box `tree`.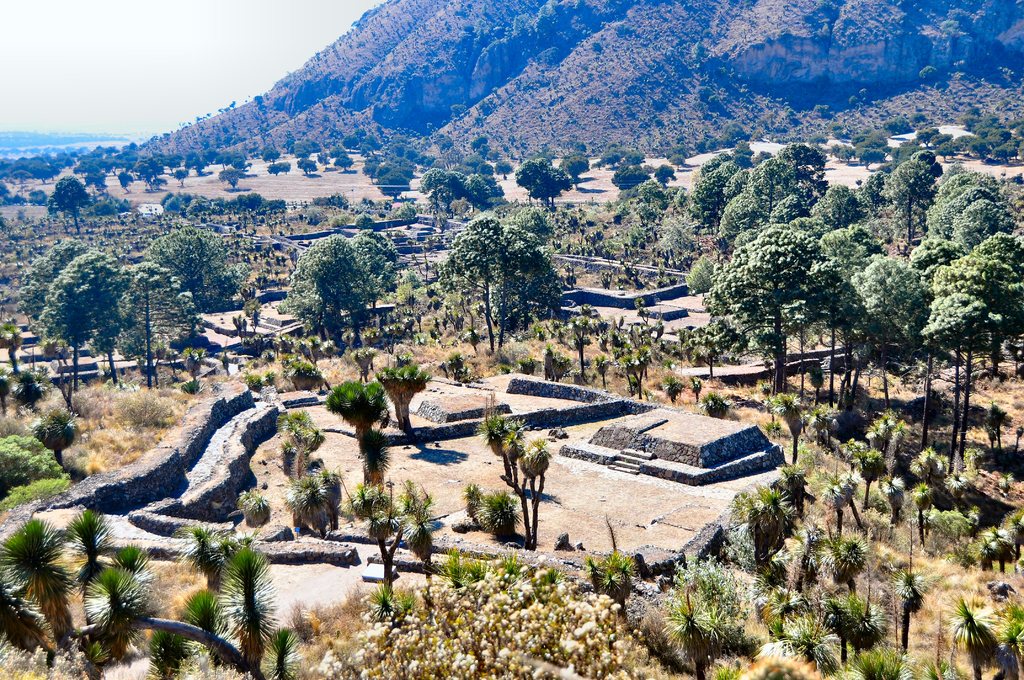
region(49, 170, 92, 228).
